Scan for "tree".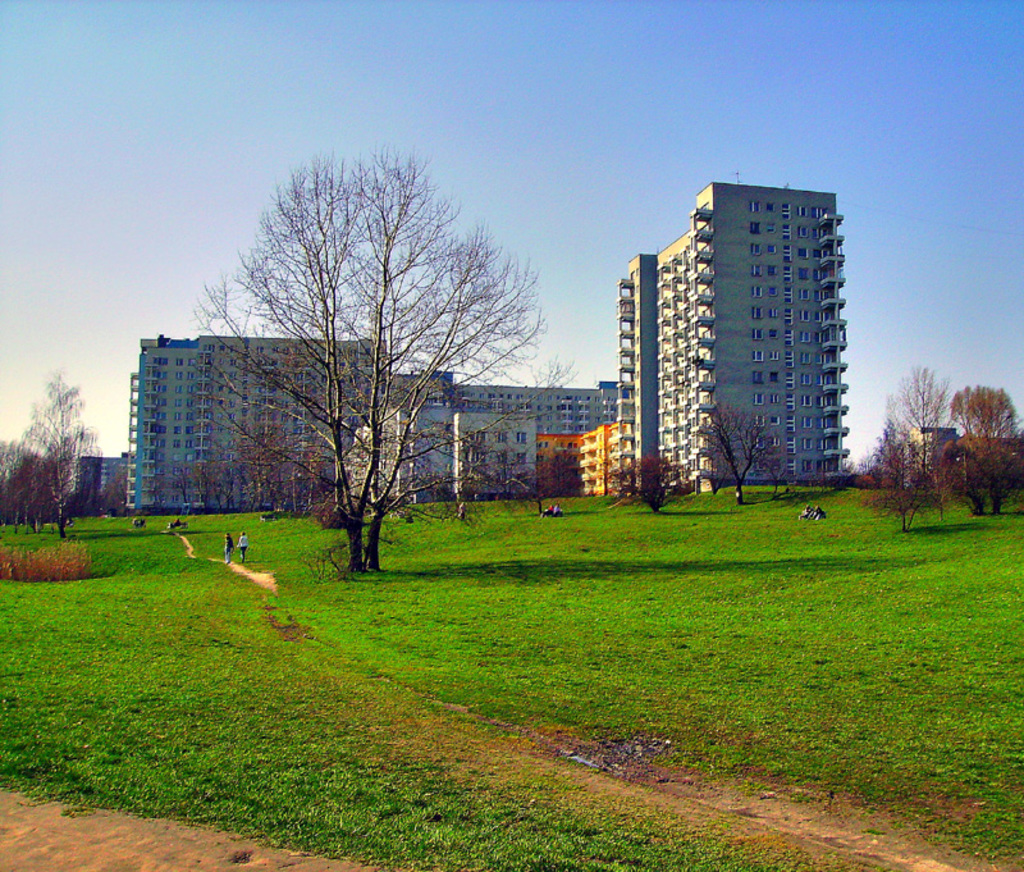
Scan result: {"left": 691, "top": 398, "right": 805, "bottom": 506}.
